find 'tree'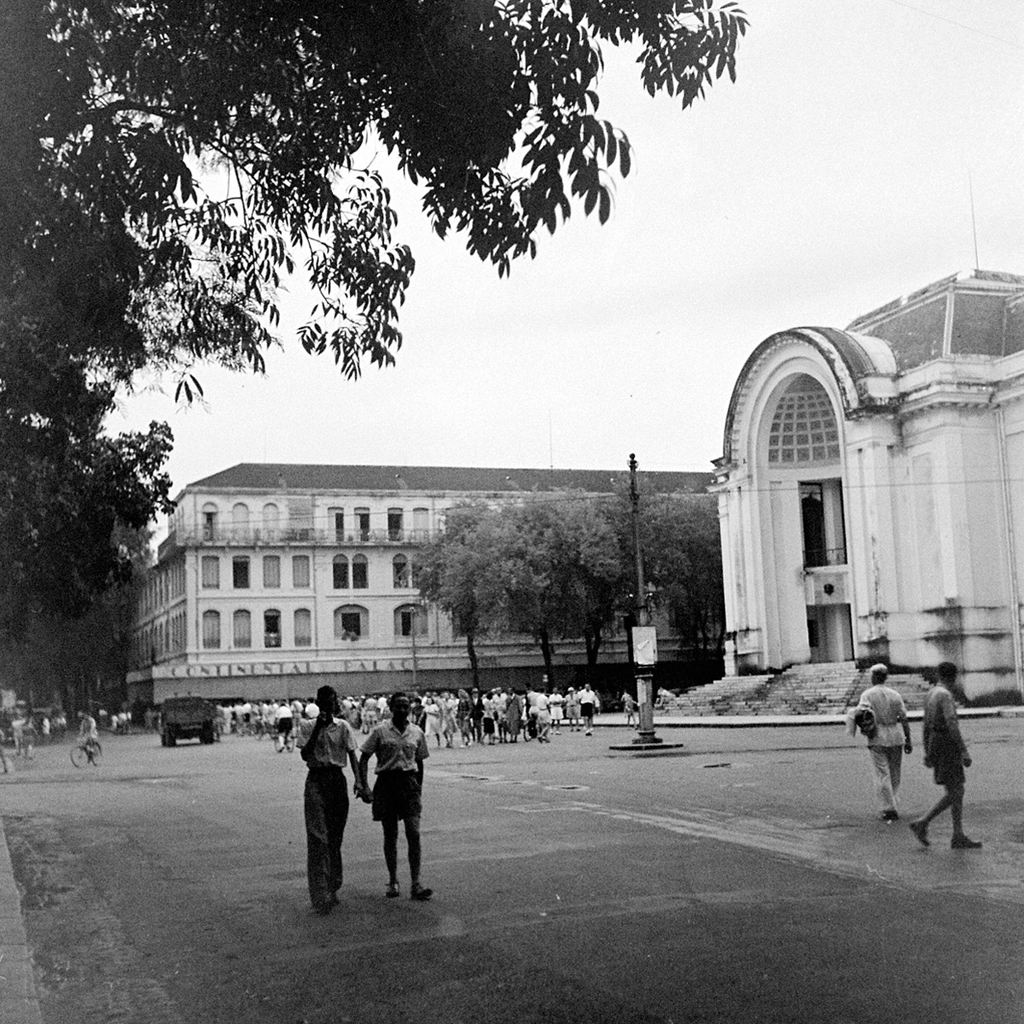
x1=0, y1=430, x2=159, y2=726
